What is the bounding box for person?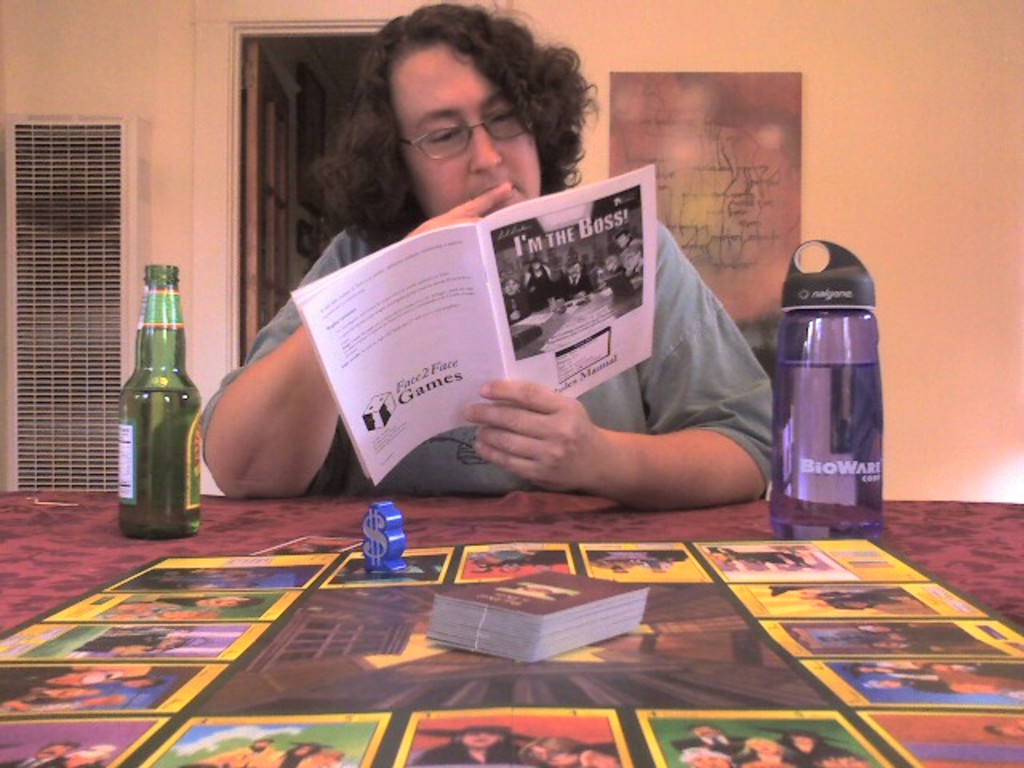
[613, 229, 642, 282].
